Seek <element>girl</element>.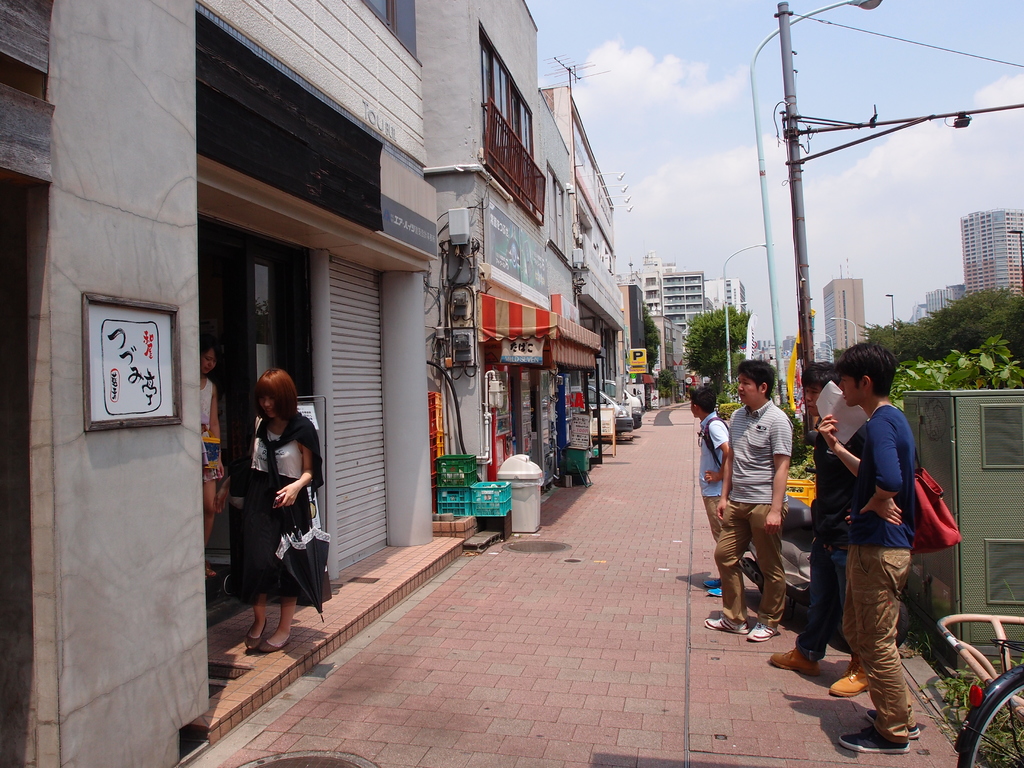
236 367 321 655.
